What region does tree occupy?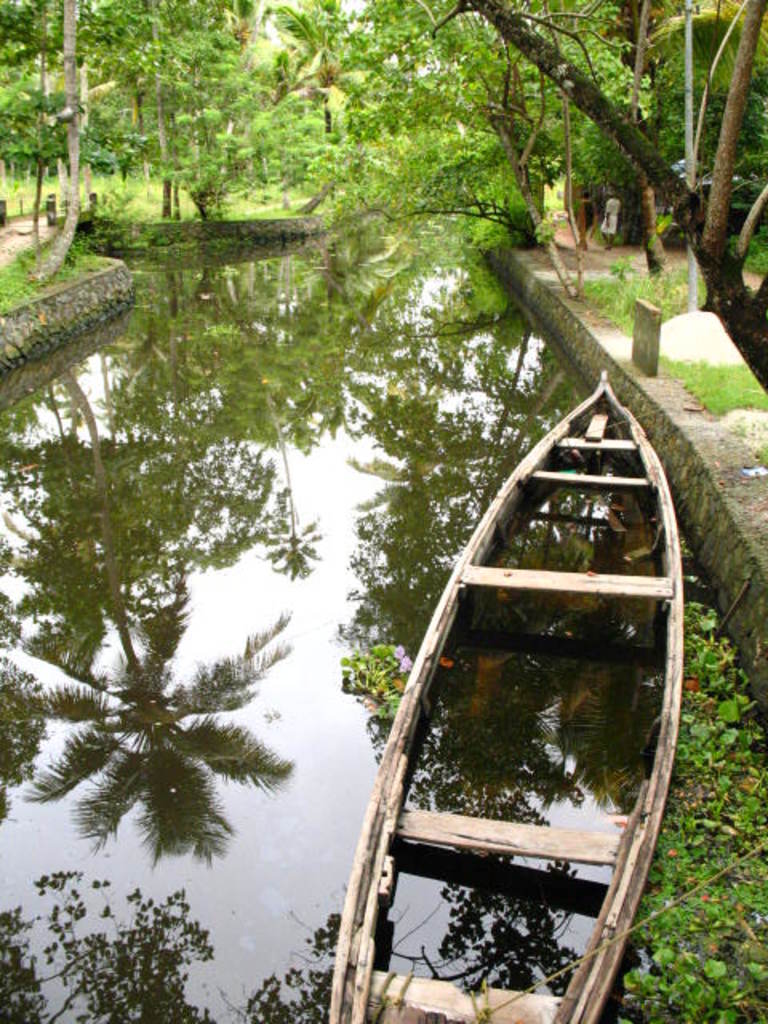
l=616, t=0, r=670, b=272.
